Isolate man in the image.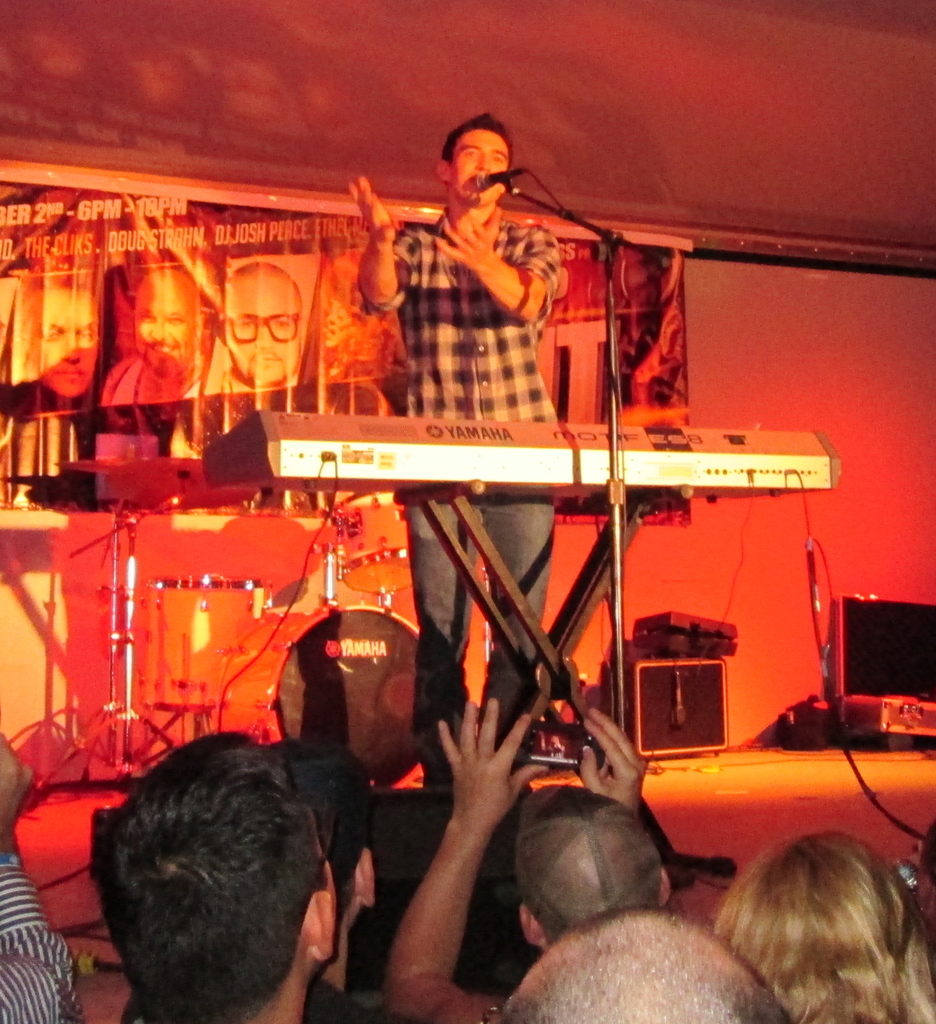
Isolated region: crop(0, 725, 86, 1023).
